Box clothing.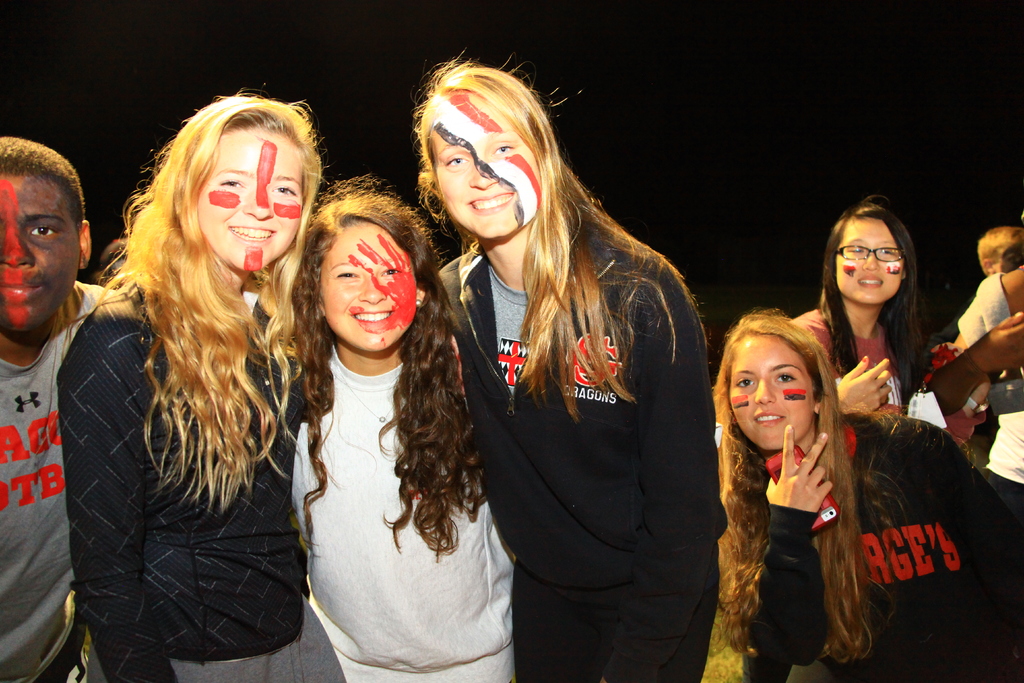
locate(56, 273, 348, 682).
